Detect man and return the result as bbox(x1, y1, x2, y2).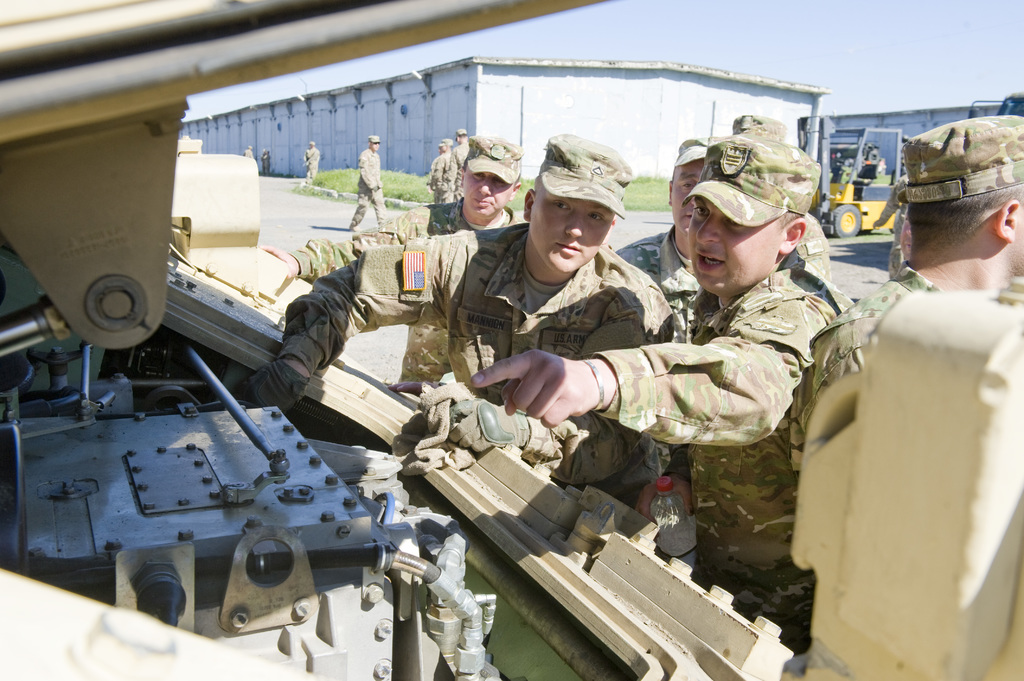
bbox(256, 134, 525, 284).
